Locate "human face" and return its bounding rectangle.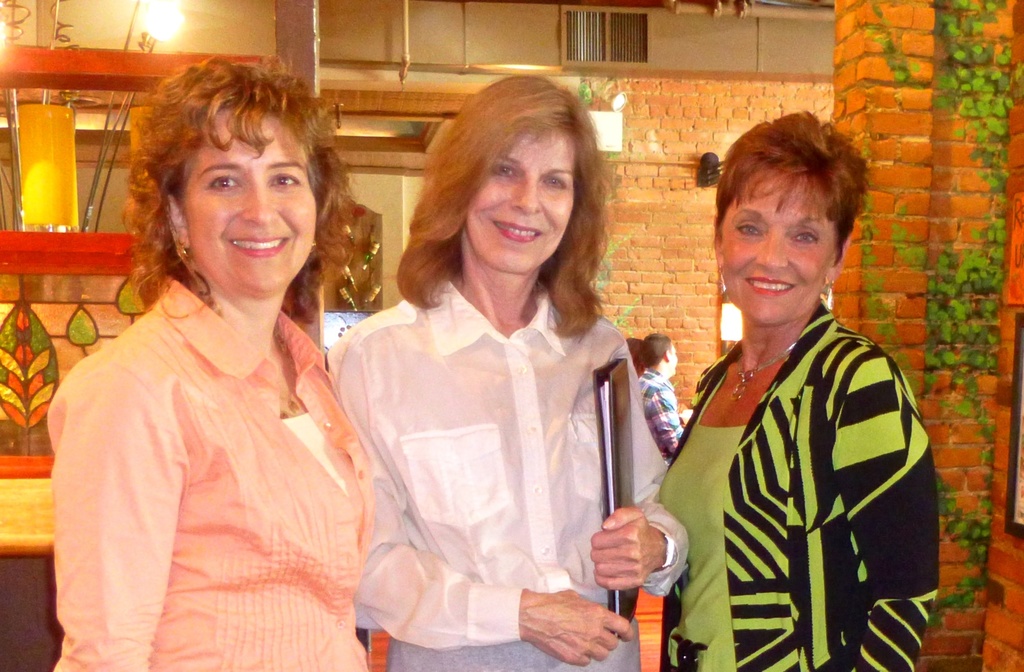
<box>464,136,573,273</box>.
